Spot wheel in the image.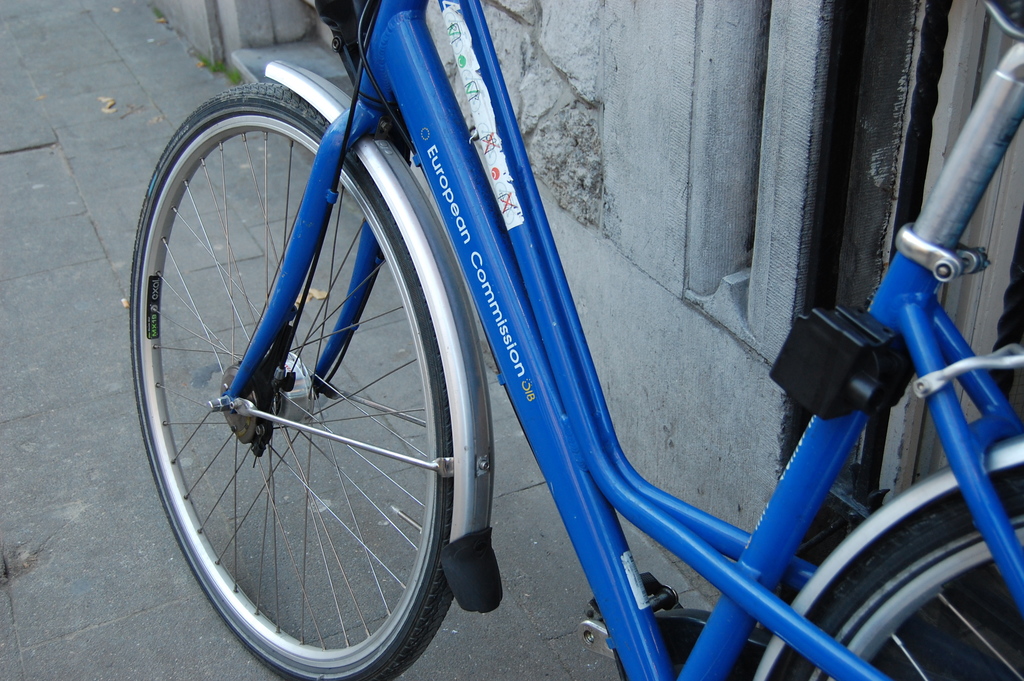
wheel found at l=771, t=455, r=1023, b=680.
